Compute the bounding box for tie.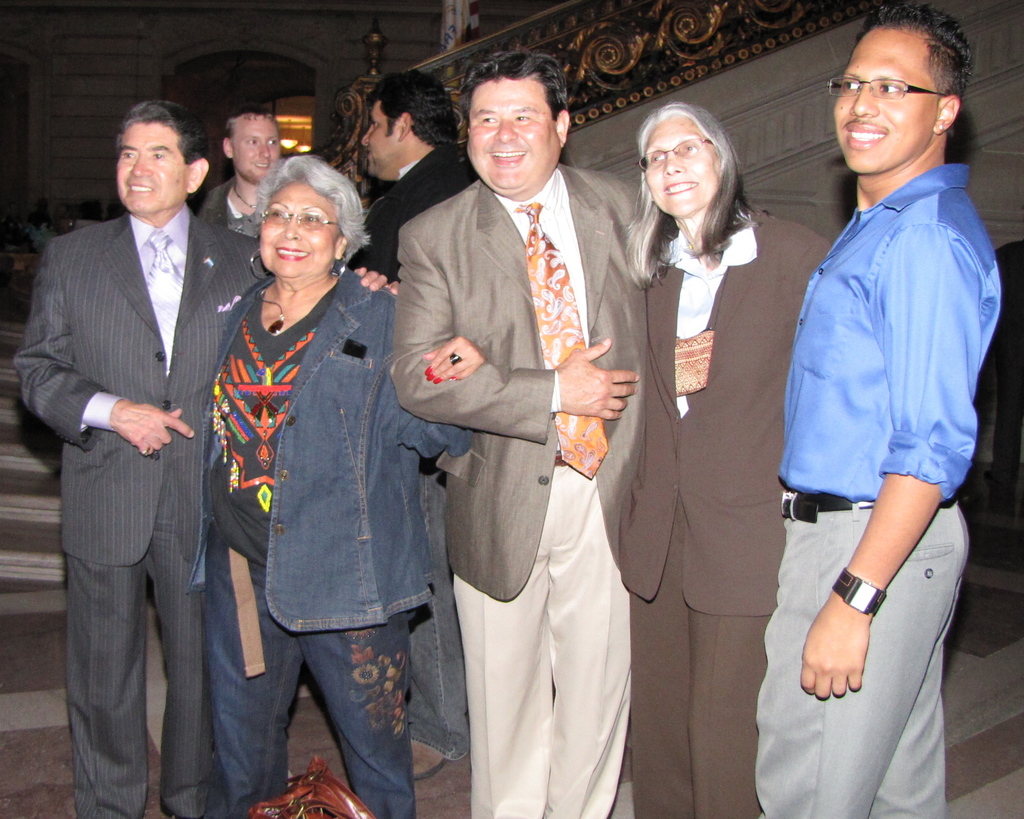
x1=513, y1=201, x2=608, y2=472.
